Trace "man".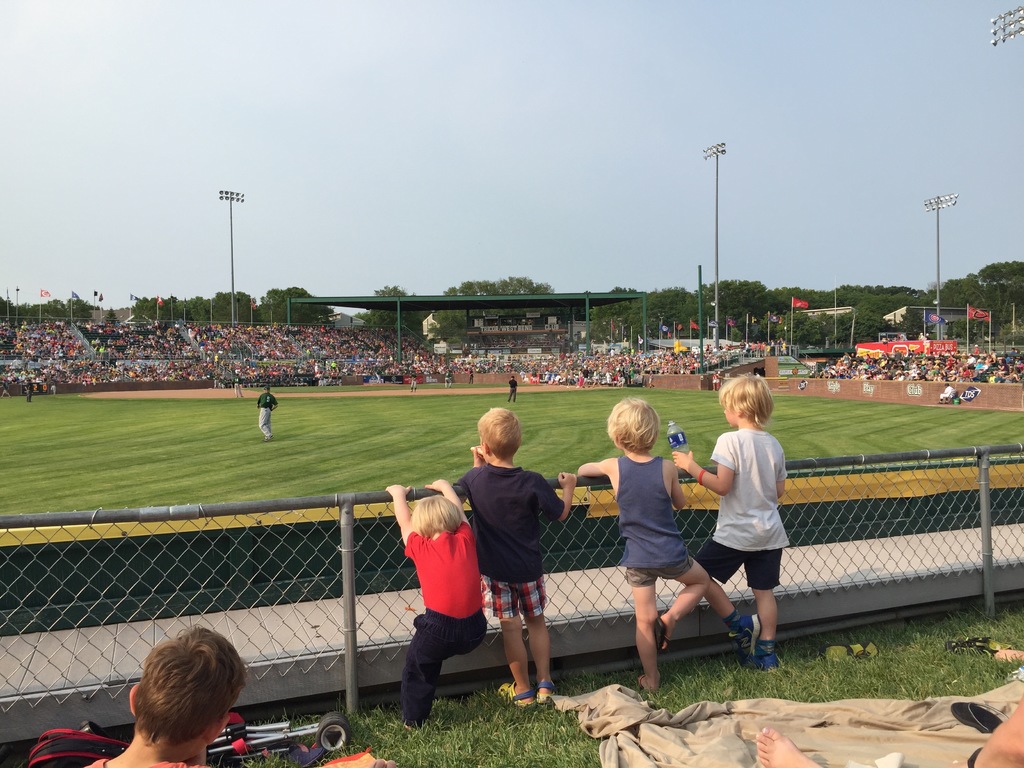
Traced to box(893, 349, 900, 356).
